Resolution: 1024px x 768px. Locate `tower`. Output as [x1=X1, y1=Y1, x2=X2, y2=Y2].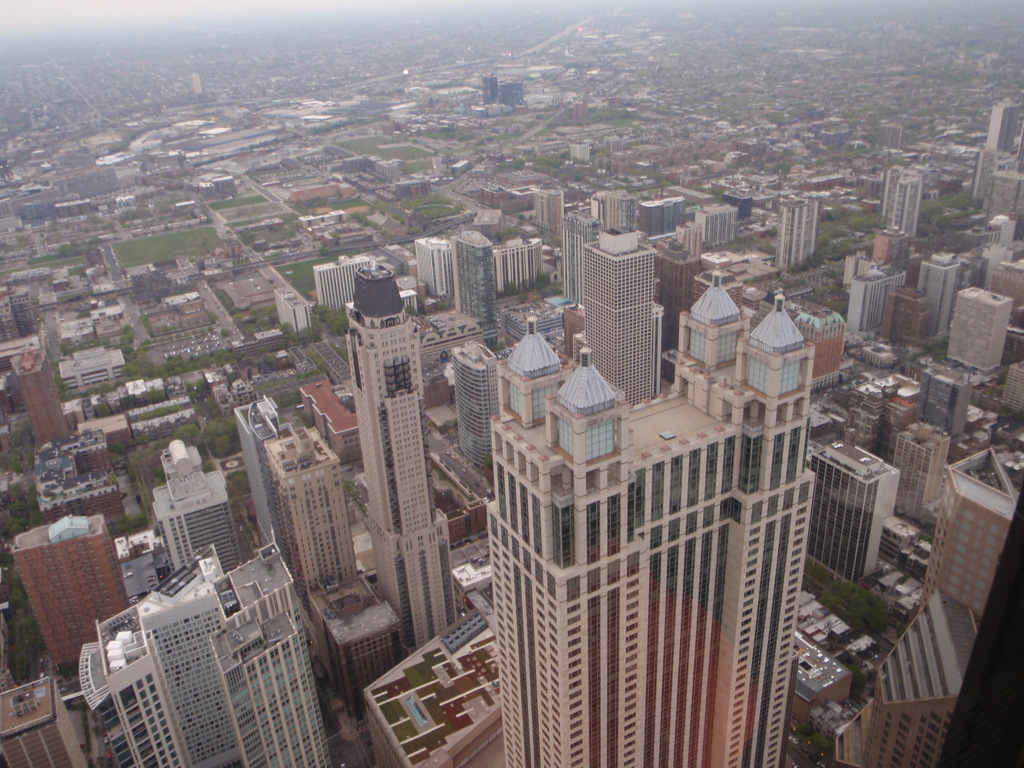
[x1=899, y1=417, x2=939, y2=522].
